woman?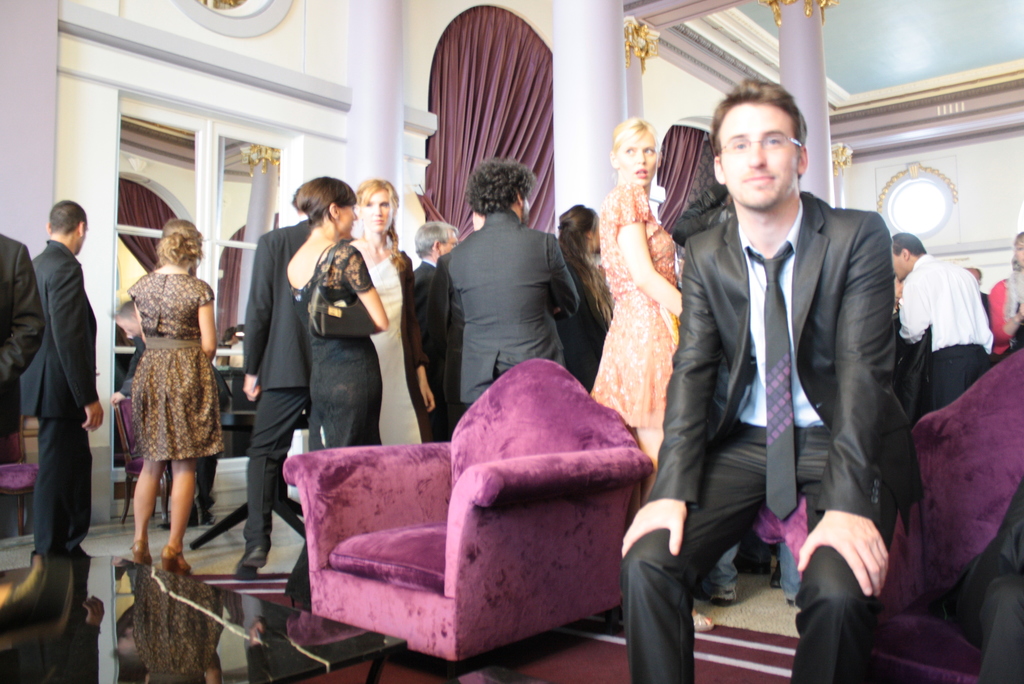
<bbox>344, 175, 439, 446</bbox>
